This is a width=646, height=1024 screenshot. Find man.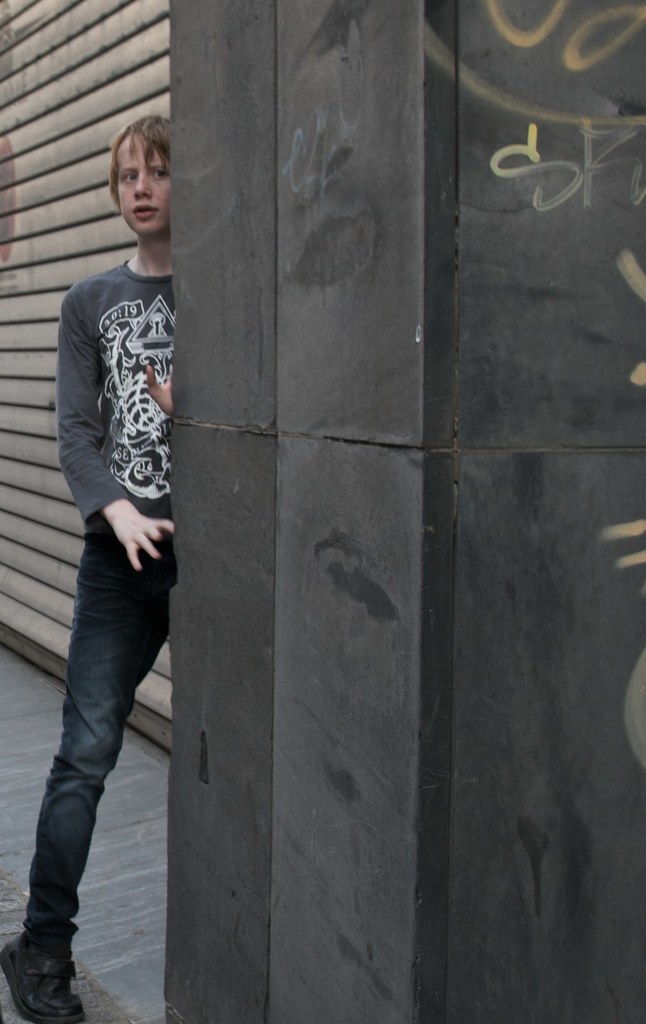
Bounding box: locate(28, 92, 256, 1003).
